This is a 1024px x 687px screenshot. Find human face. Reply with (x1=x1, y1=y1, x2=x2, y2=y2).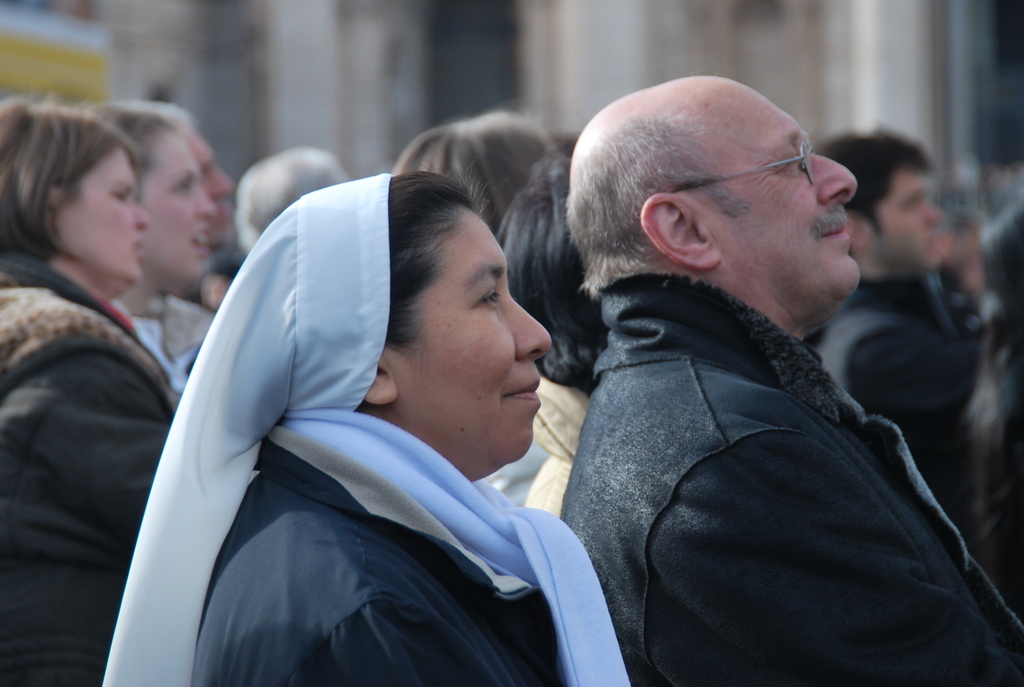
(x1=870, y1=170, x2=935, y2=270).
